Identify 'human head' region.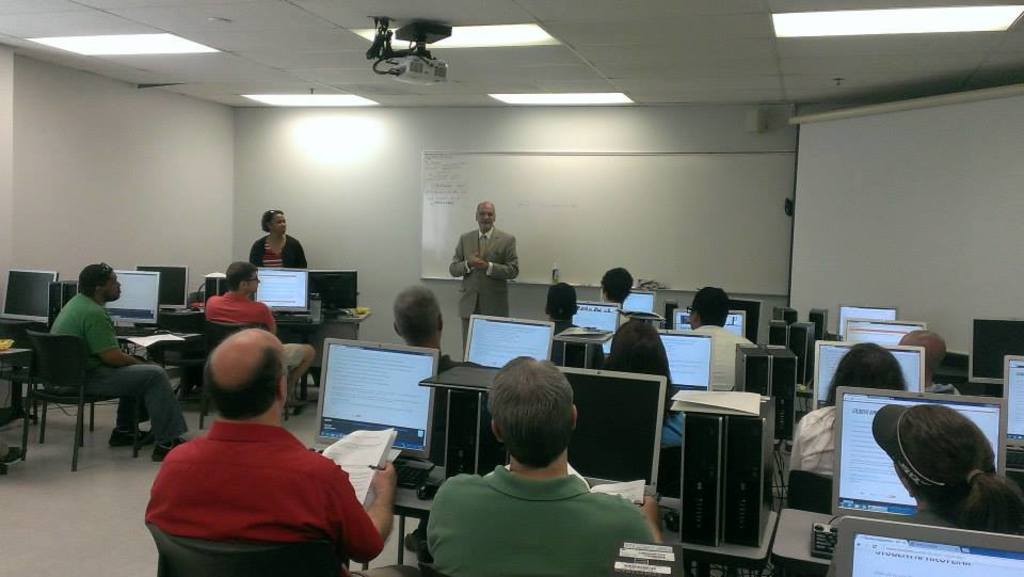
Region: <bbox>608, 322, 671, 391</bbox>.
